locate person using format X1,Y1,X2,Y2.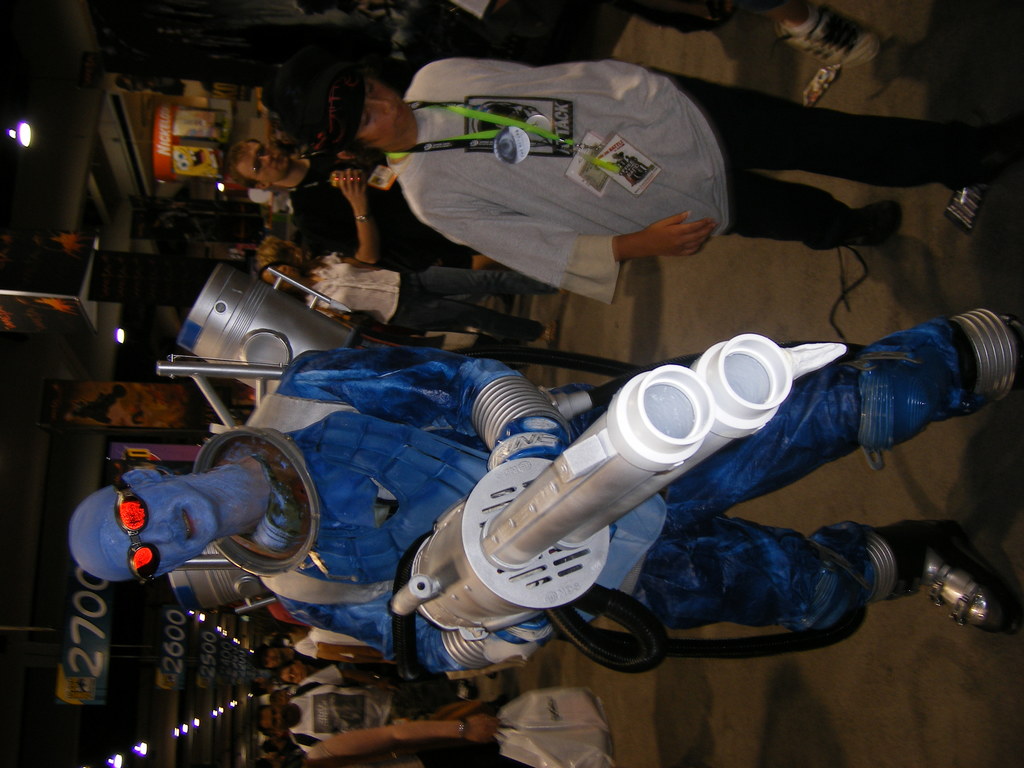
273,49,1023,310.
